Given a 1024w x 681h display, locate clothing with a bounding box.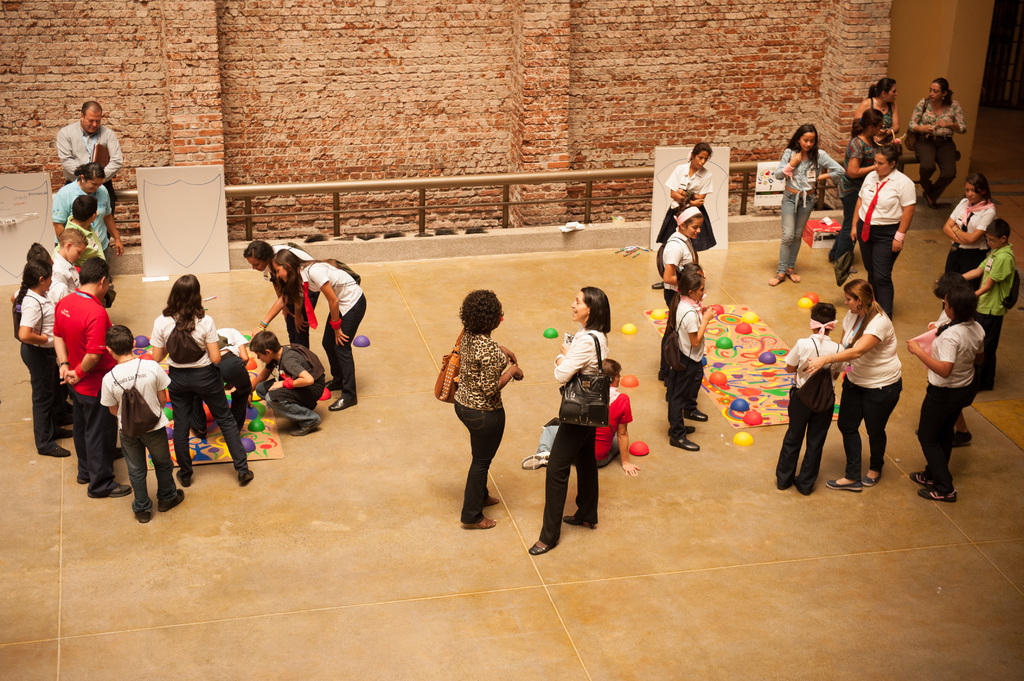
Located: (x1=655, y1=164, x2=723, y2=268).
